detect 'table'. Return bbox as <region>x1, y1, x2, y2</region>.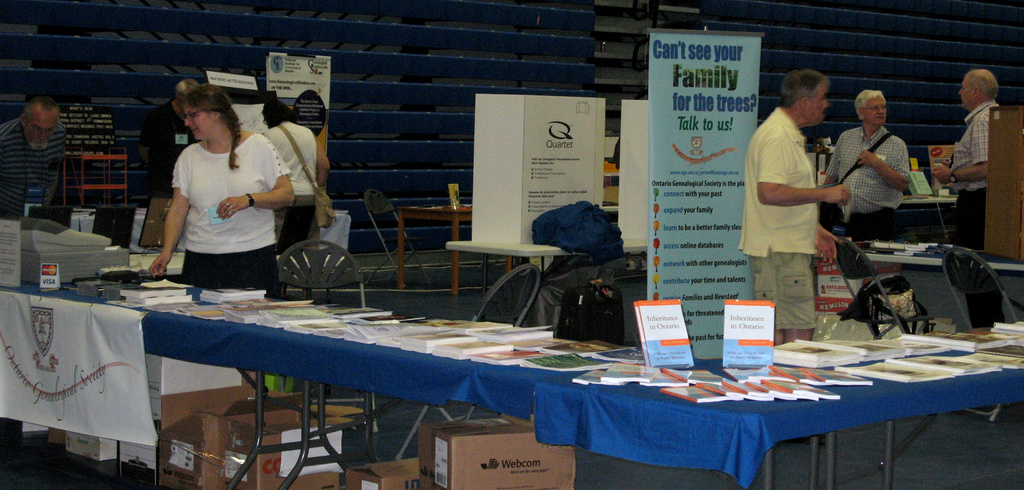
<region>871, 240, 1023, 325</region>.
